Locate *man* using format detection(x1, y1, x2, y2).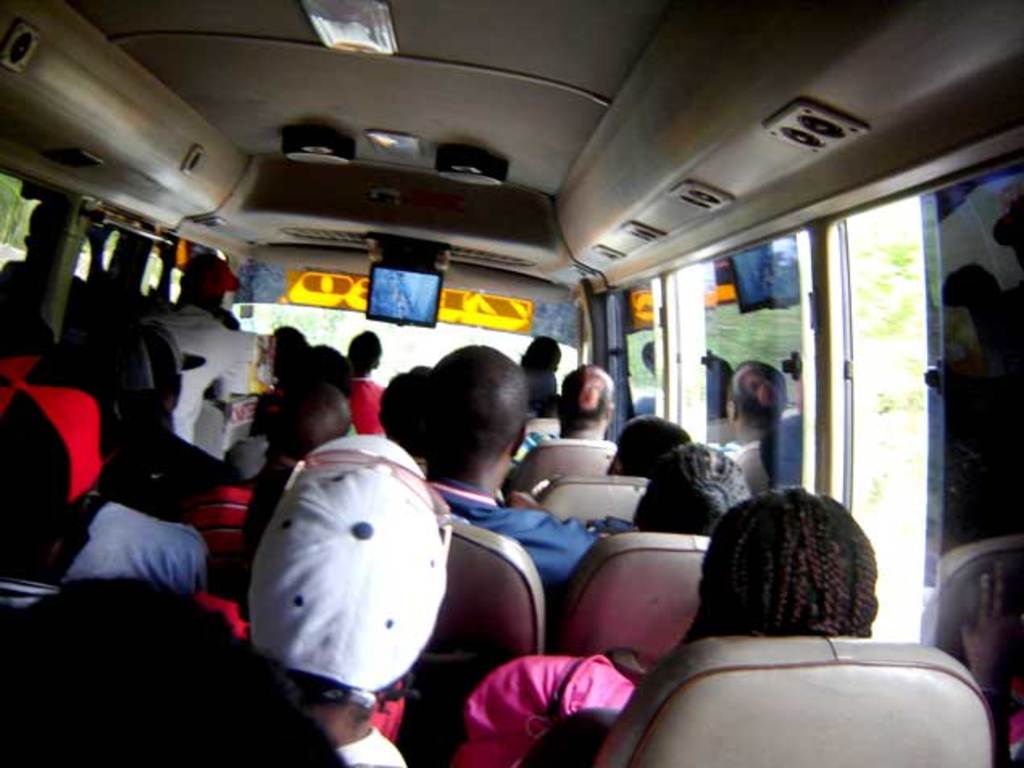
detection(137, 252, 252, 452).
